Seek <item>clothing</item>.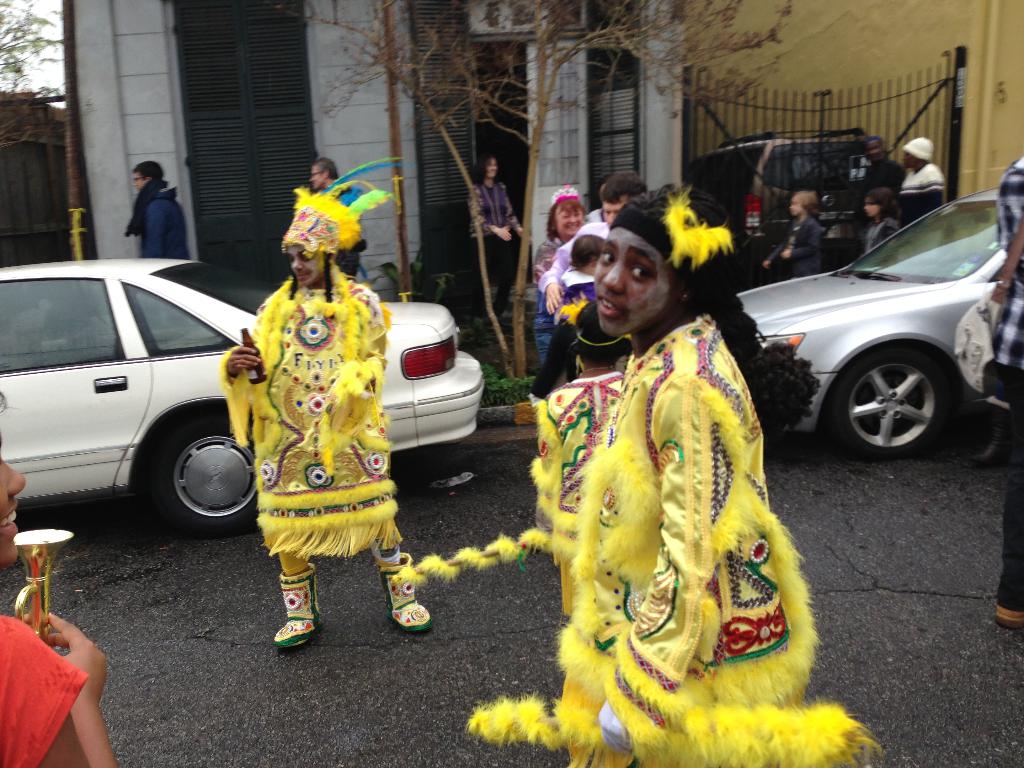
{"left": 0, "top": 616, "right": 91, "bottom": 767}.
